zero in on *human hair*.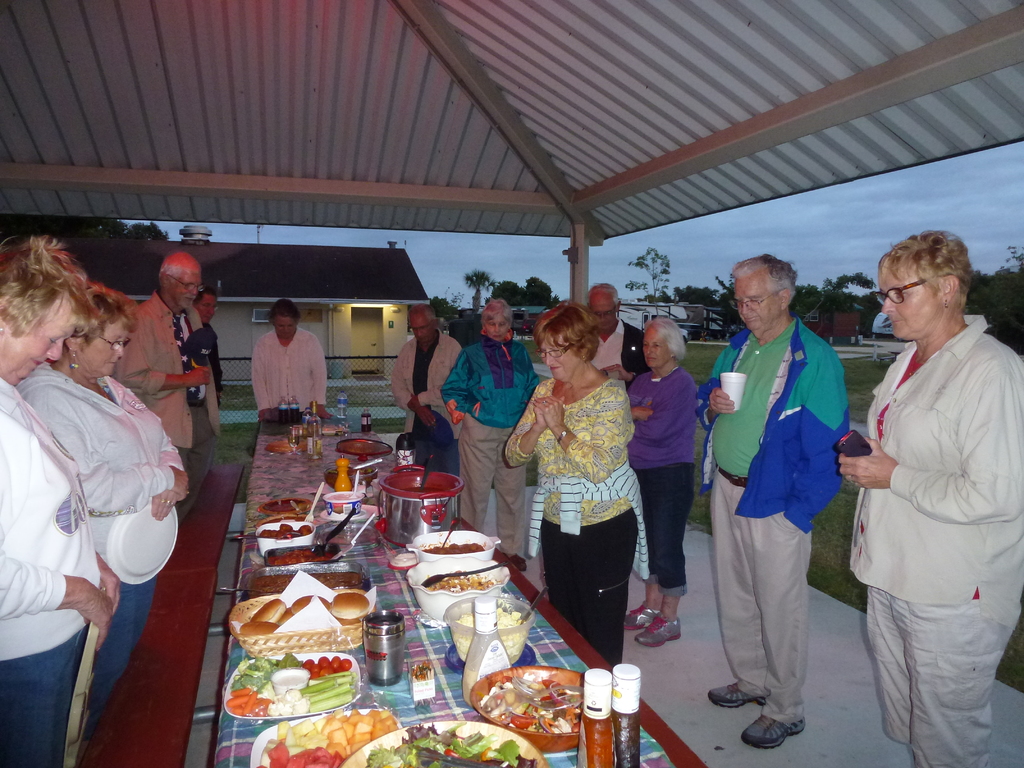
Zeroed in: 0/236/109/336.
